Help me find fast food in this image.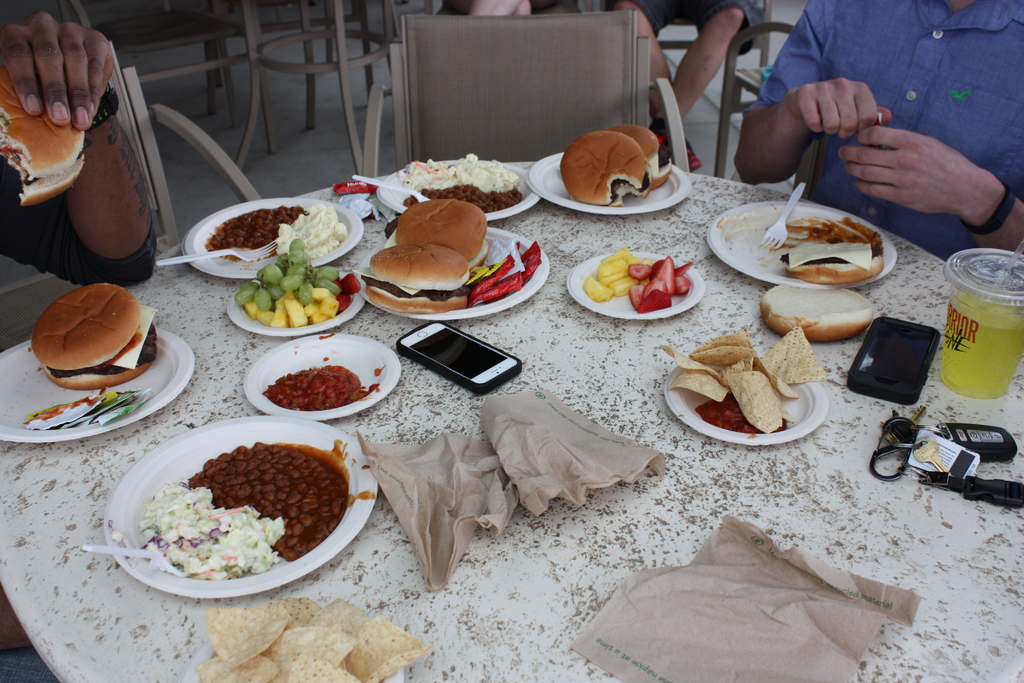
Found it: 308:306:322:324.
